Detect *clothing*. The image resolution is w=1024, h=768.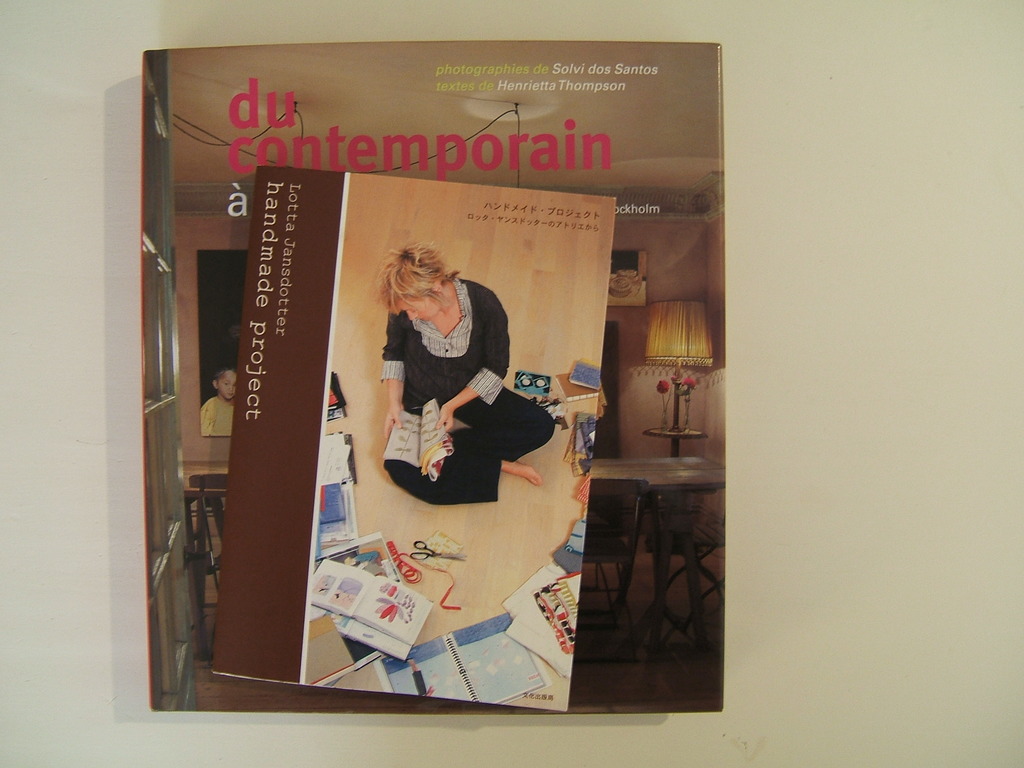
box=[199, 395, 230, 436].
